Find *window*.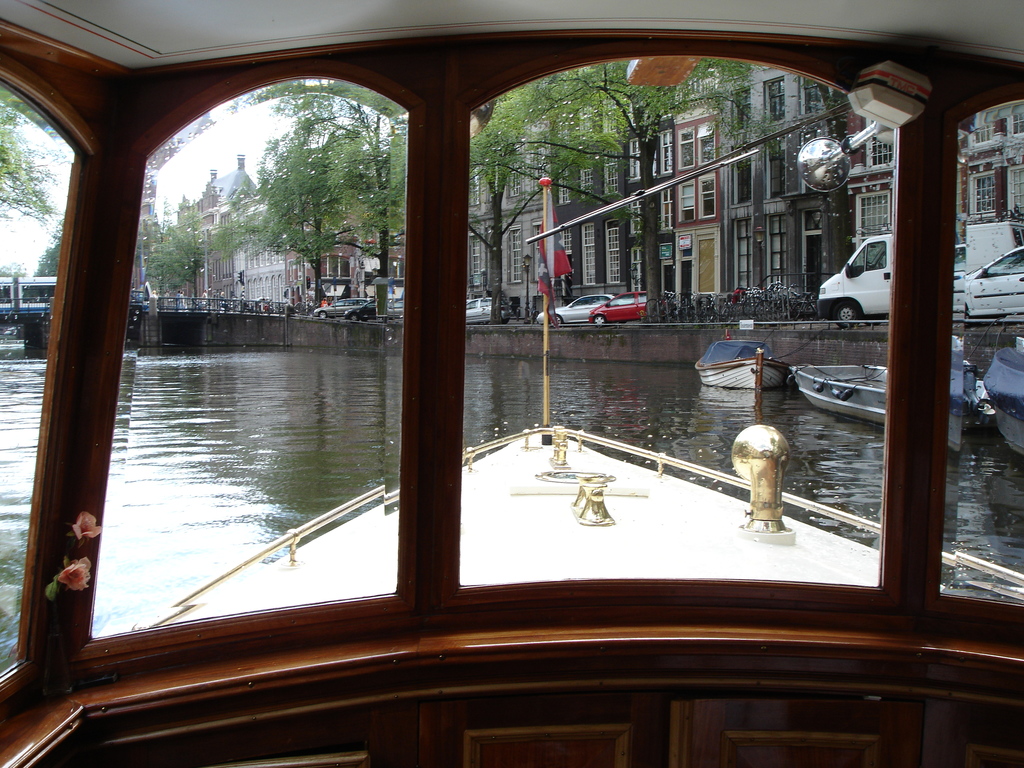
BBox(1011, 108, 1023, 136).
